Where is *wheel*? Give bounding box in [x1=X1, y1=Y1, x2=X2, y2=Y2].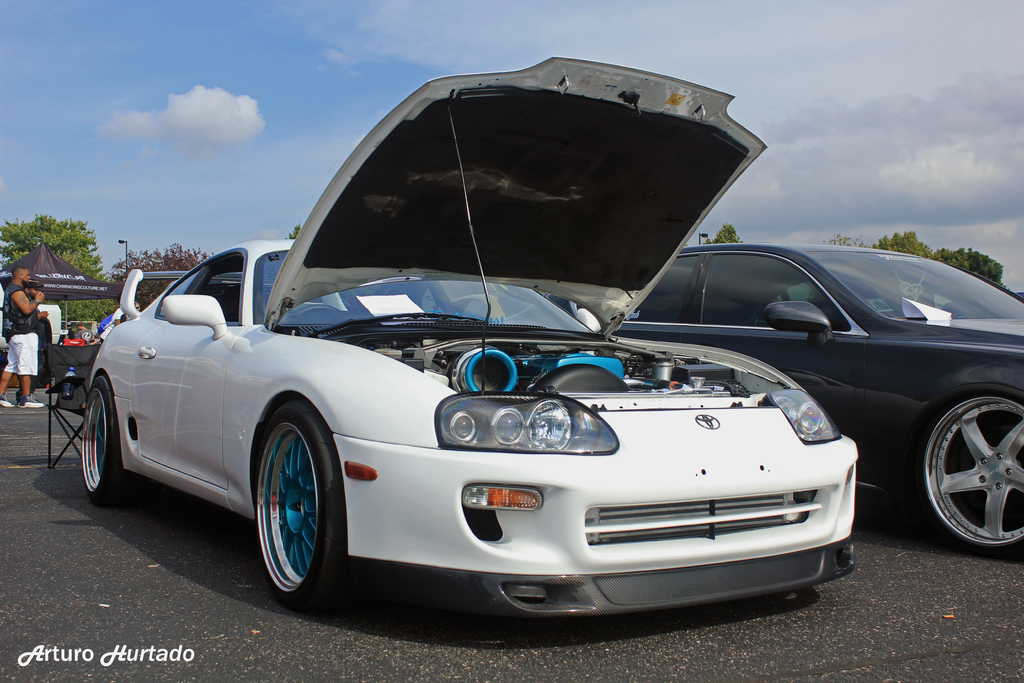
[x1=246, y1=411, x2=332, y2=607].
